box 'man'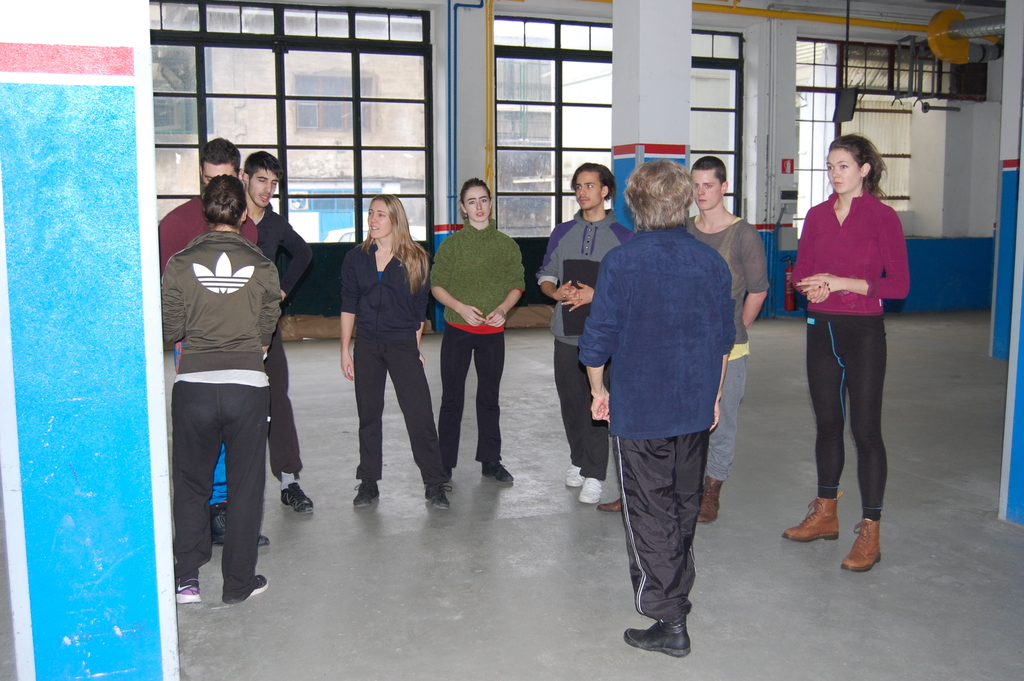
bbox(536, 165, 636, 506)
